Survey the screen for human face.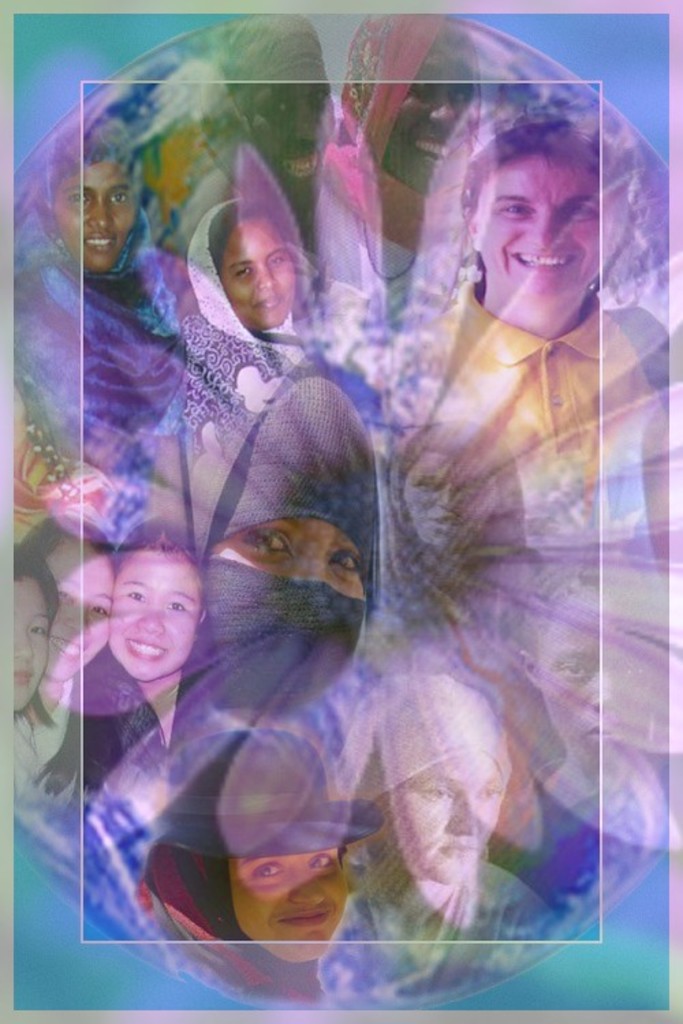
Survey found: select_region(41, 547, 124, 694).
